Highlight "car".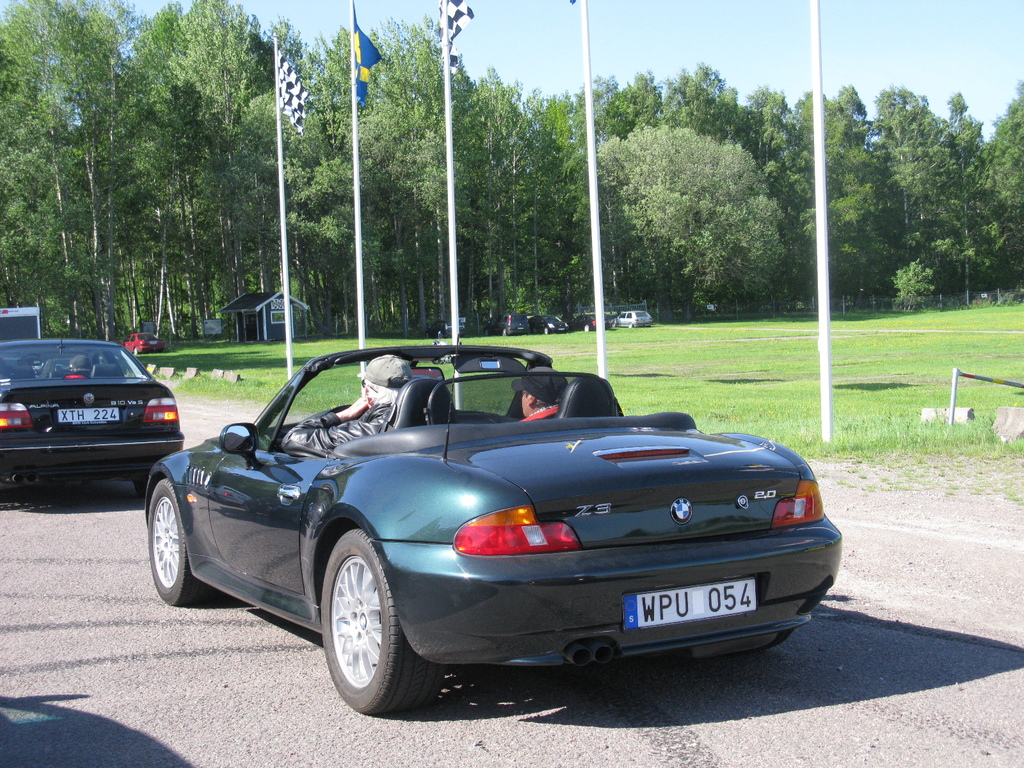
Highlighted region: 0/339/186/502.
